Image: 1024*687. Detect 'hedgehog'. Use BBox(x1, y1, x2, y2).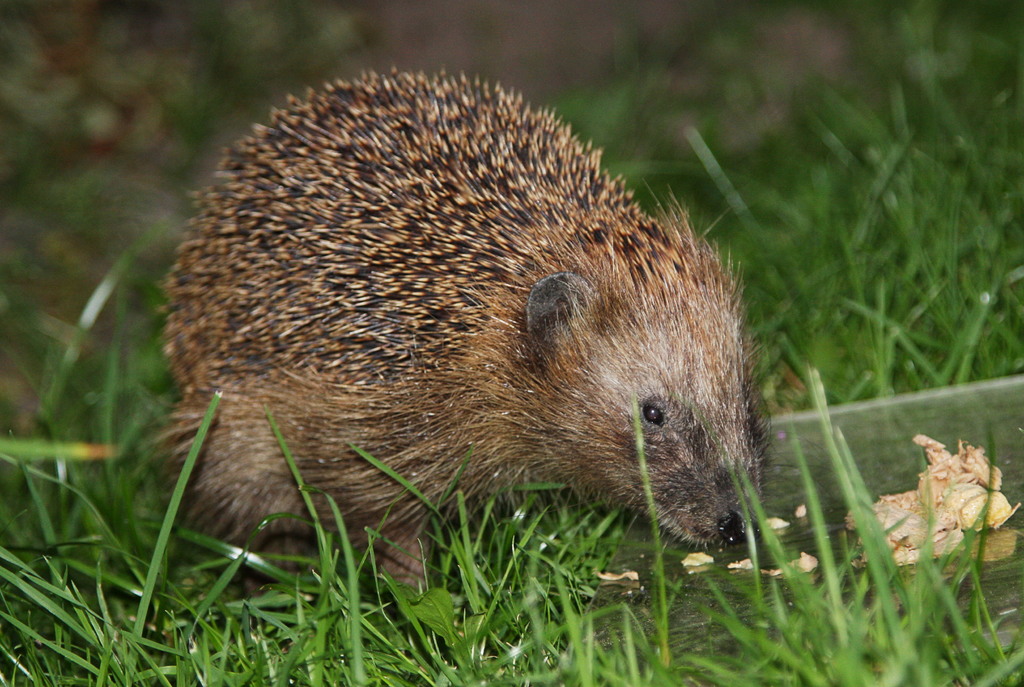
BBox(155, 59, 811, 654).
